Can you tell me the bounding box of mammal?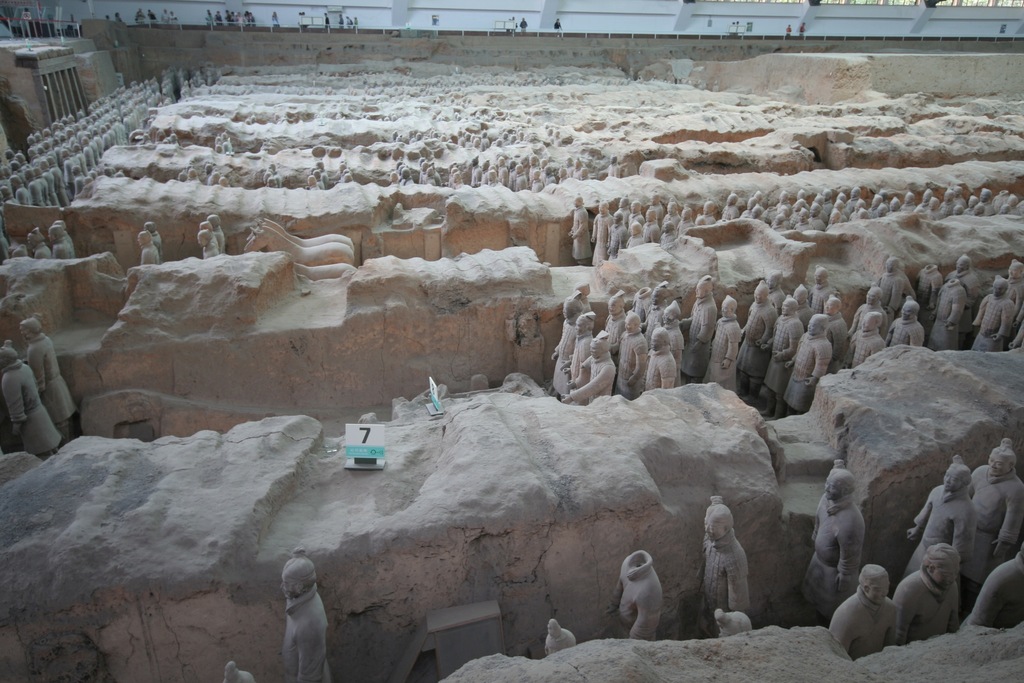
l=139, t=7, r=145, b=17.
